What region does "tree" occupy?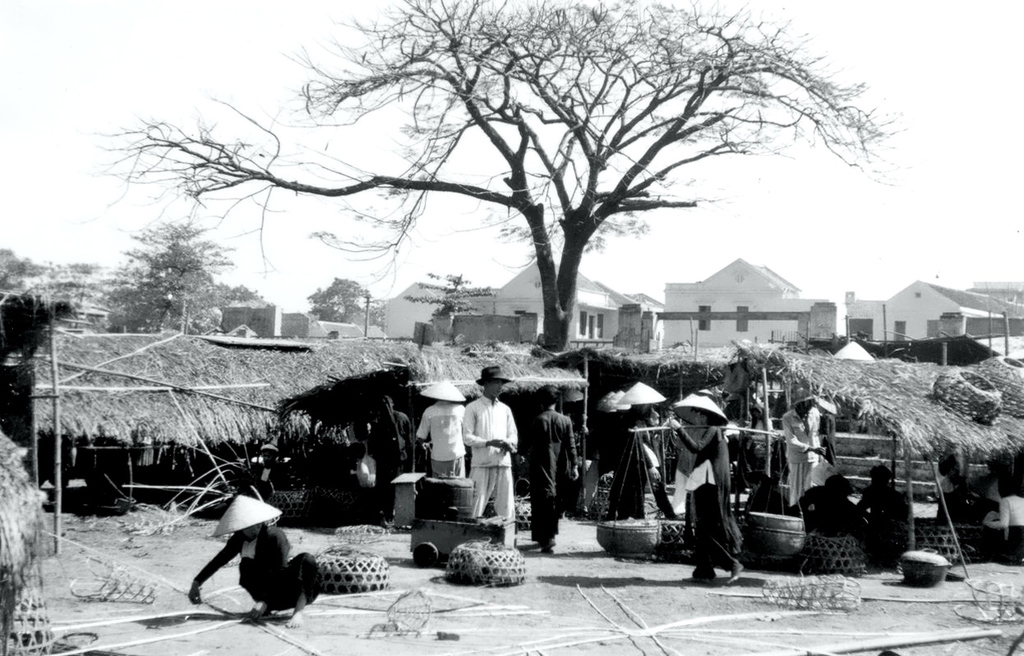
region(77, 0, 911, 350).
